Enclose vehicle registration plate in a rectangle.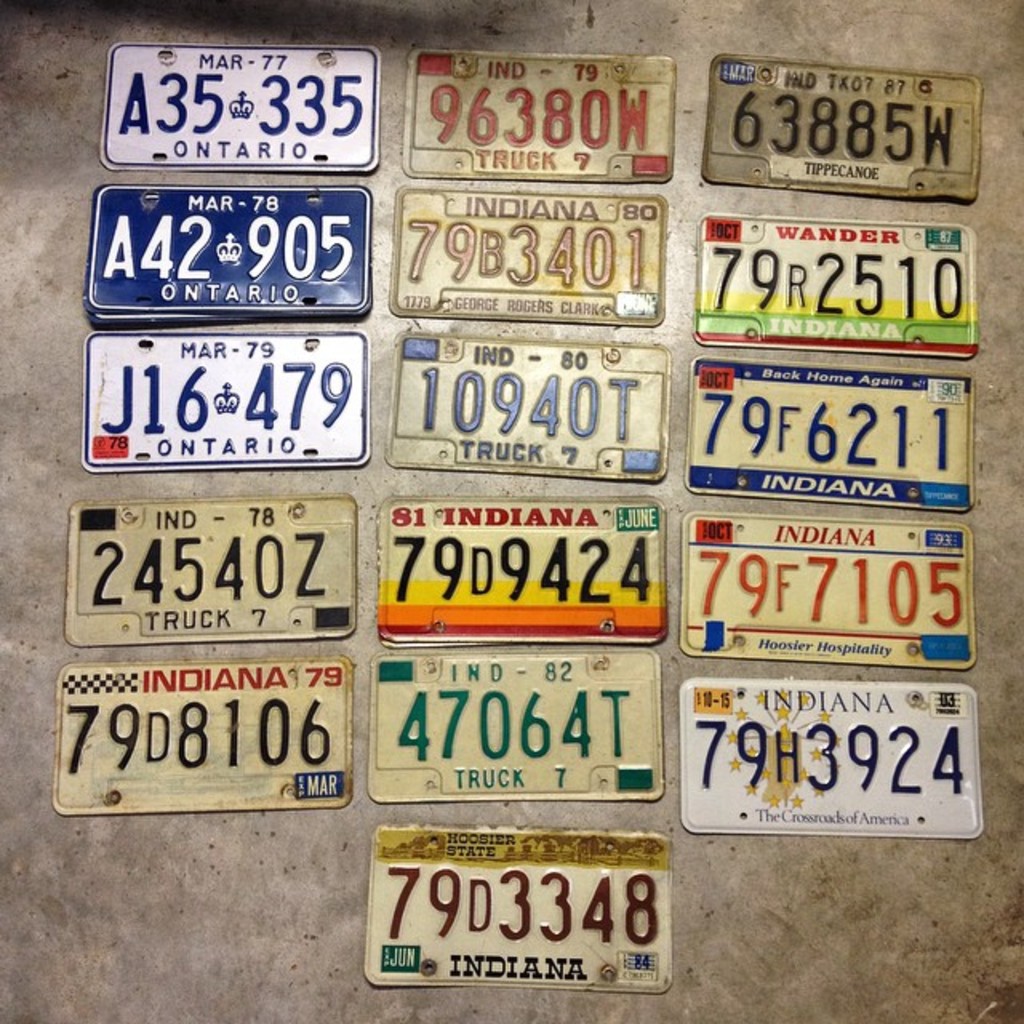
select_region(702, 214, 979, 360).
